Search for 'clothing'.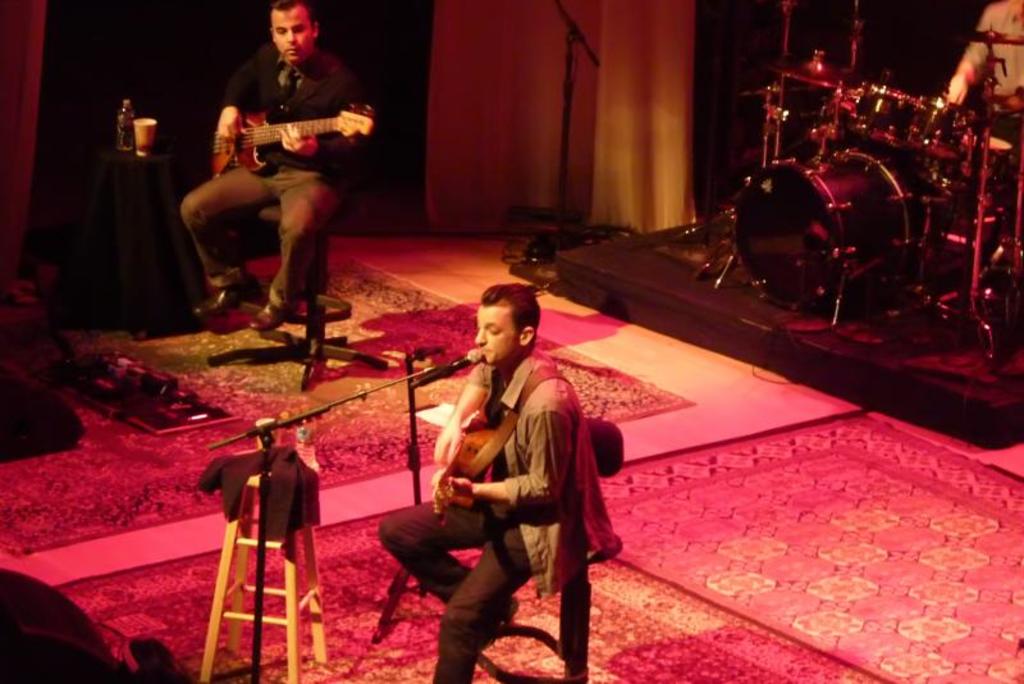
Found at (169, 27, 371, 320).
